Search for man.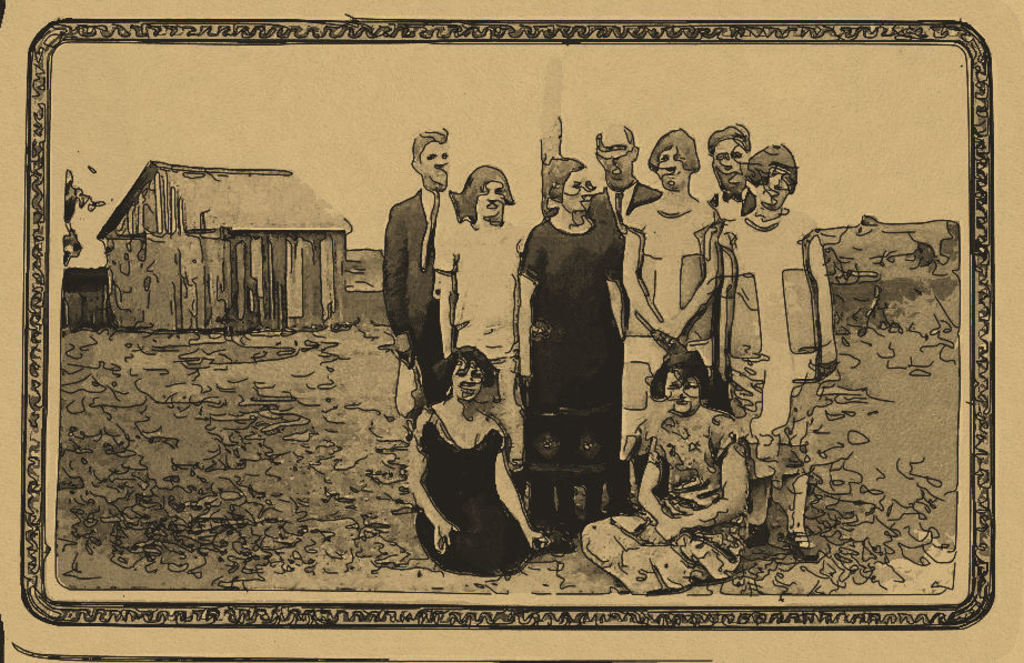
Found at {"x1": 590, "y1": 122, "x2": 662, "y2": 523}.
